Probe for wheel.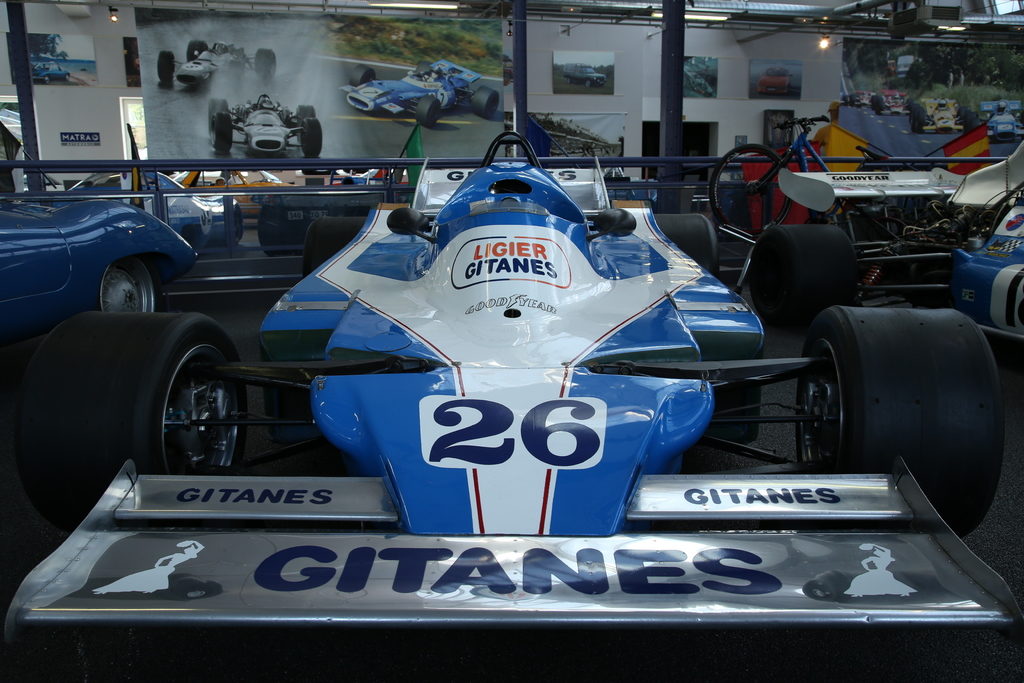
Probe result: rect(255, 45, 278, 80).
